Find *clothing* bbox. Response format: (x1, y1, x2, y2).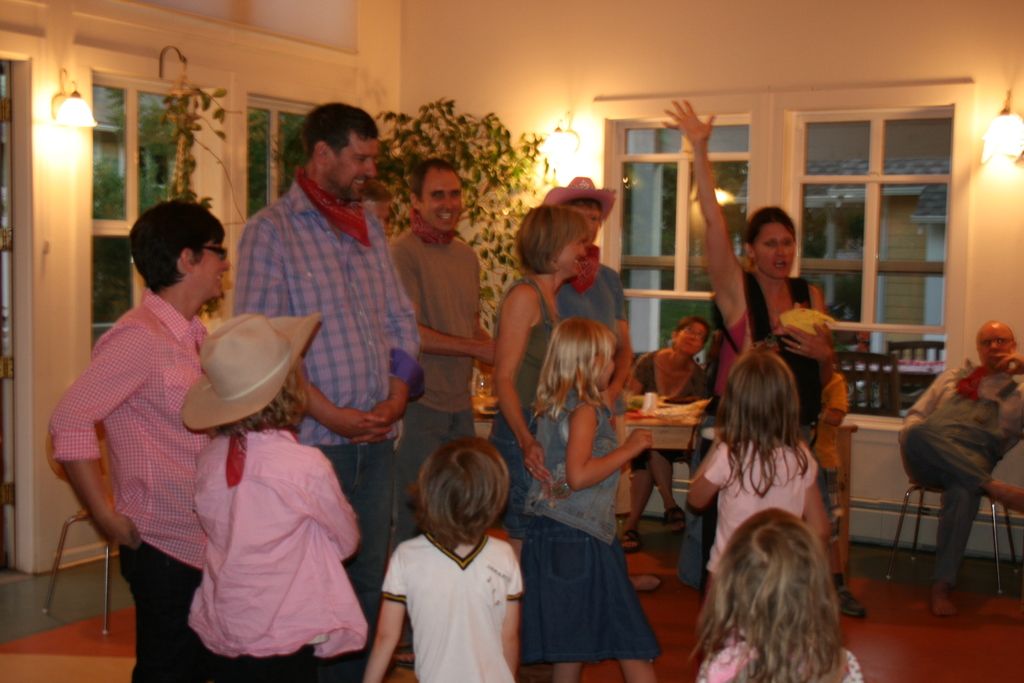
(232, 162, 421, 625).
